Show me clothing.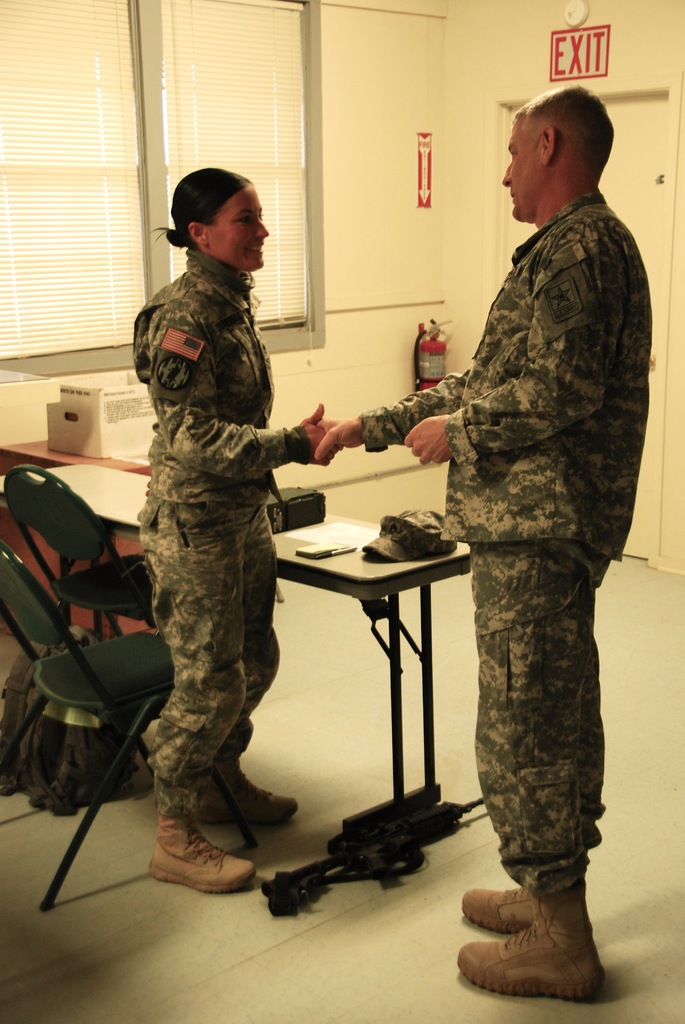
clothing is here: [390, 113, 654, 946].
